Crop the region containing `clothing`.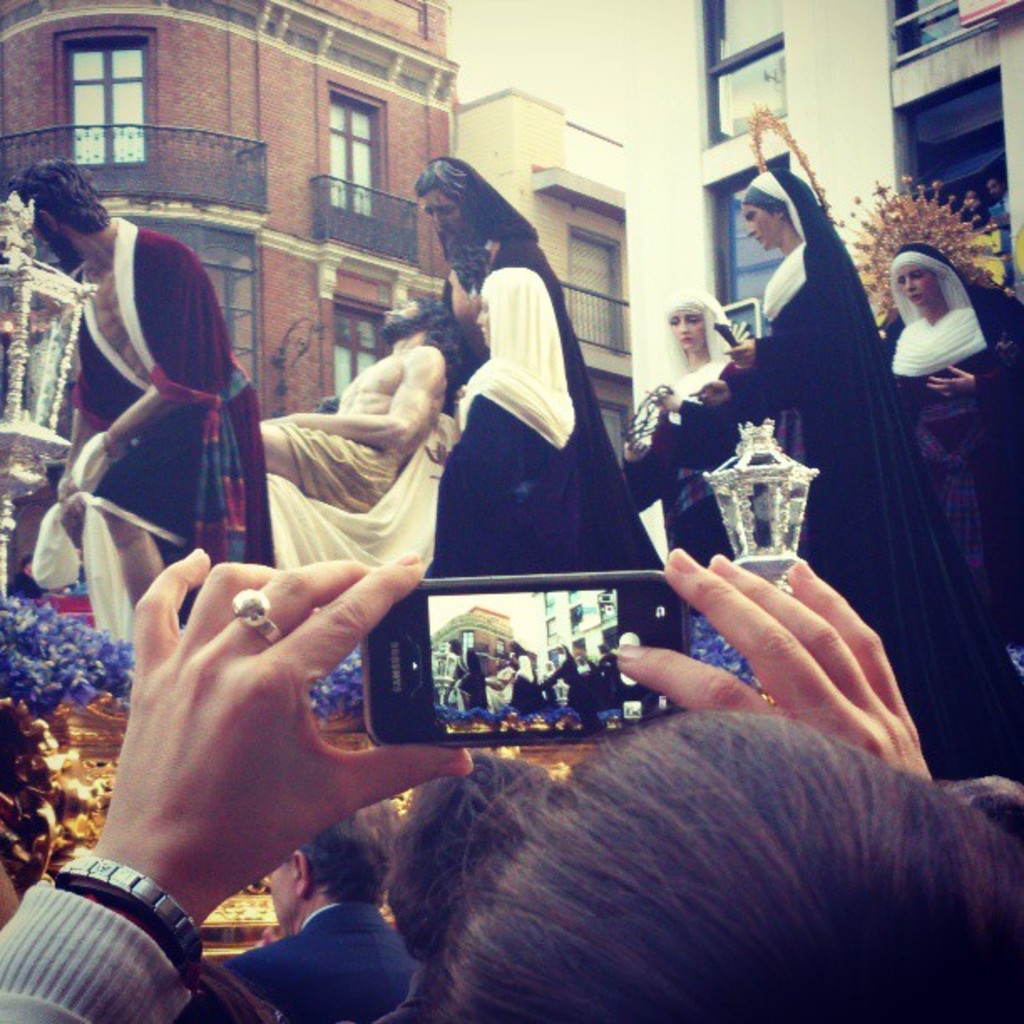
Crop region: 714:115:1012:751.
